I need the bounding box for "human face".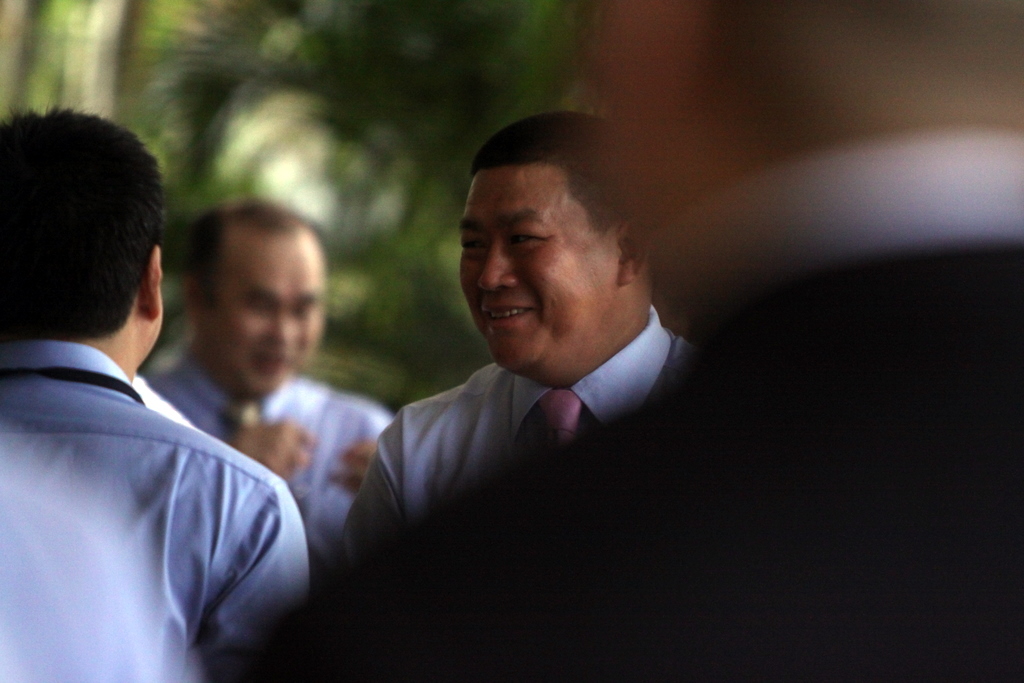
Here it is: <bbox>462, 169, 622, 366</bbox>.
